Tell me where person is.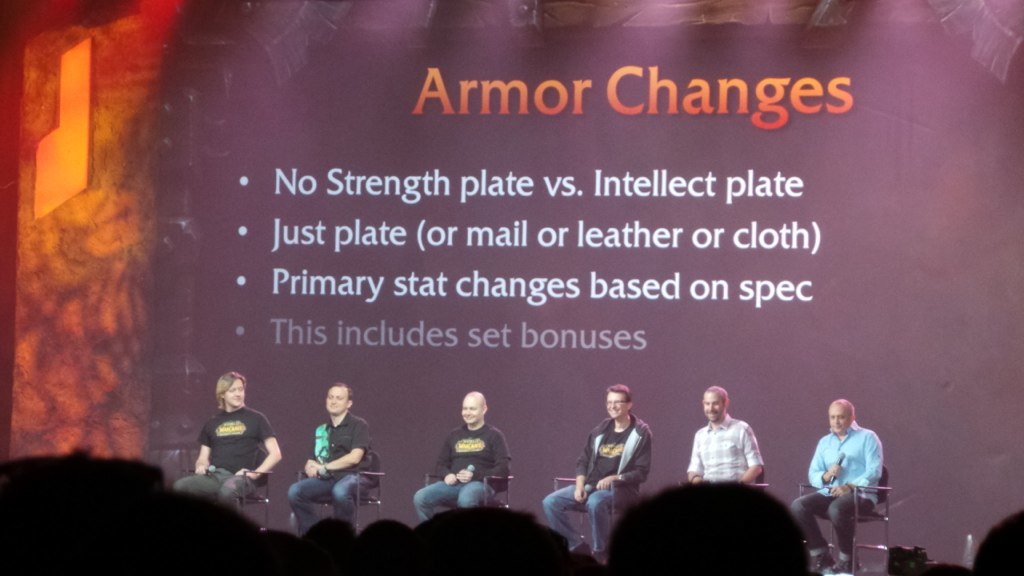
person is at <box>542,380,655,550</box>.
